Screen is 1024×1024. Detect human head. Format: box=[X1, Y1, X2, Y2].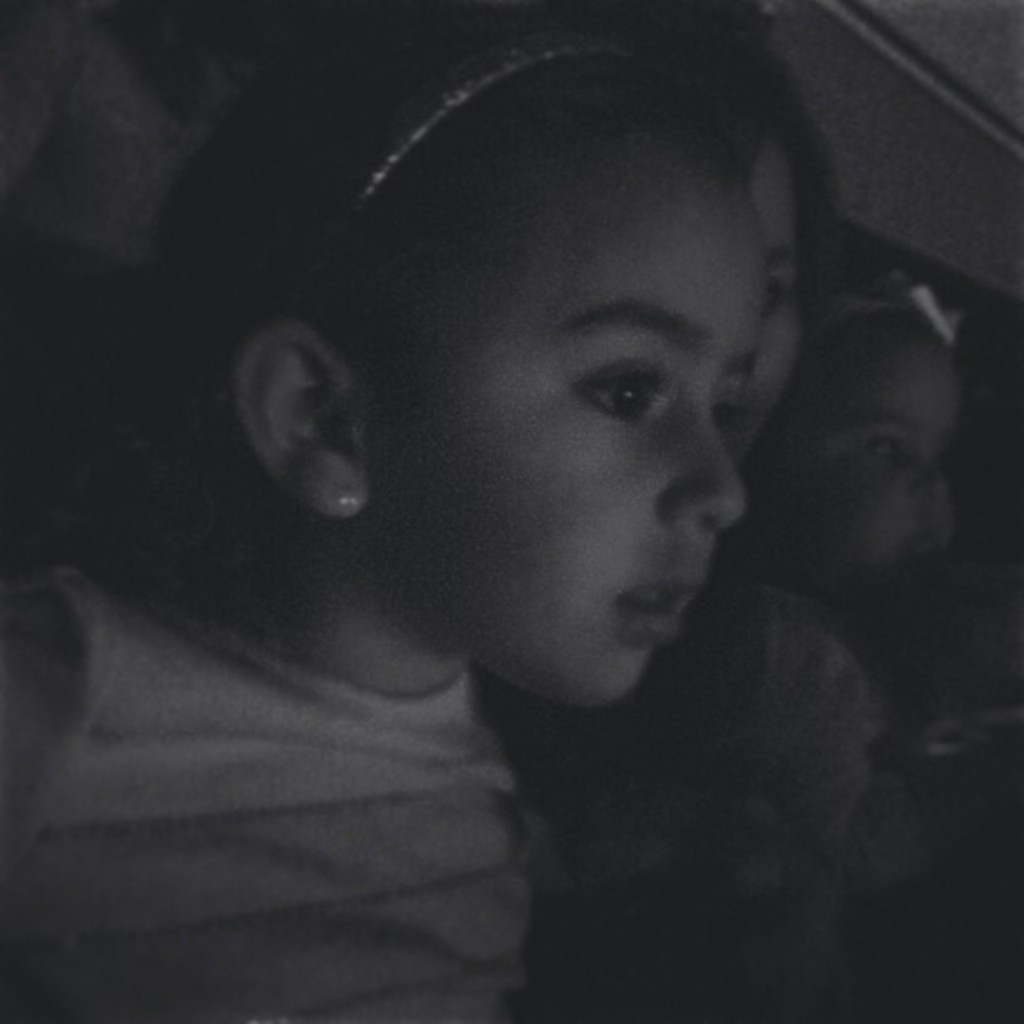
box=[162, 25, 746, 708].
